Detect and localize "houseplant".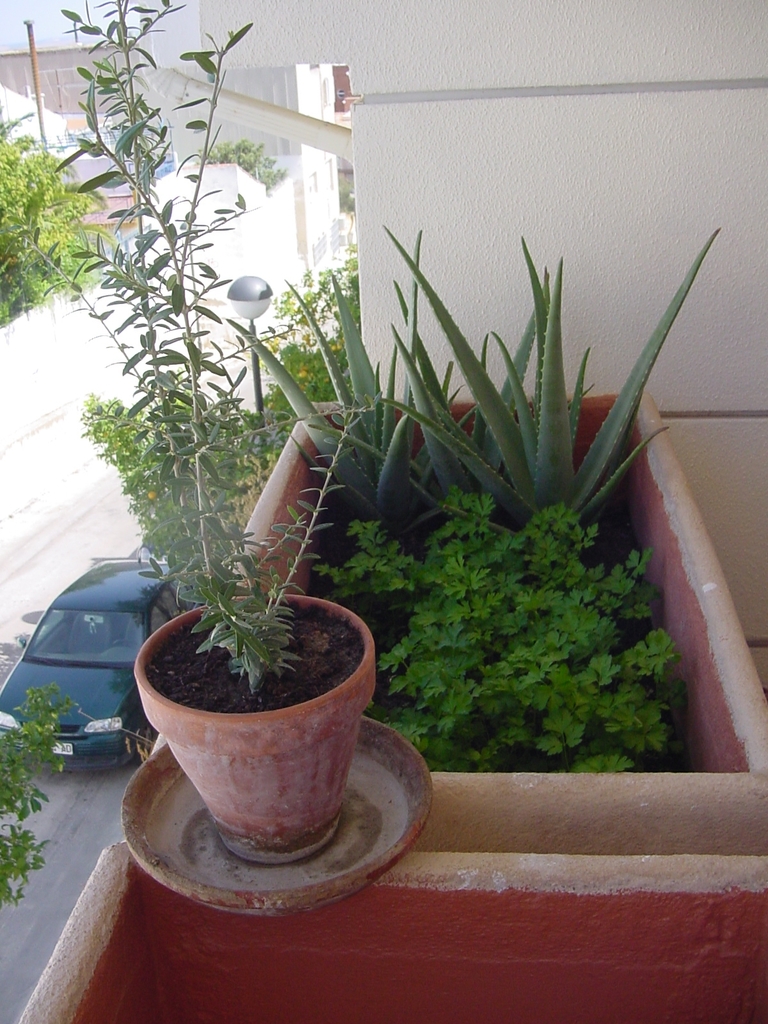
Localized at box=[15, 0, 374, 861].
